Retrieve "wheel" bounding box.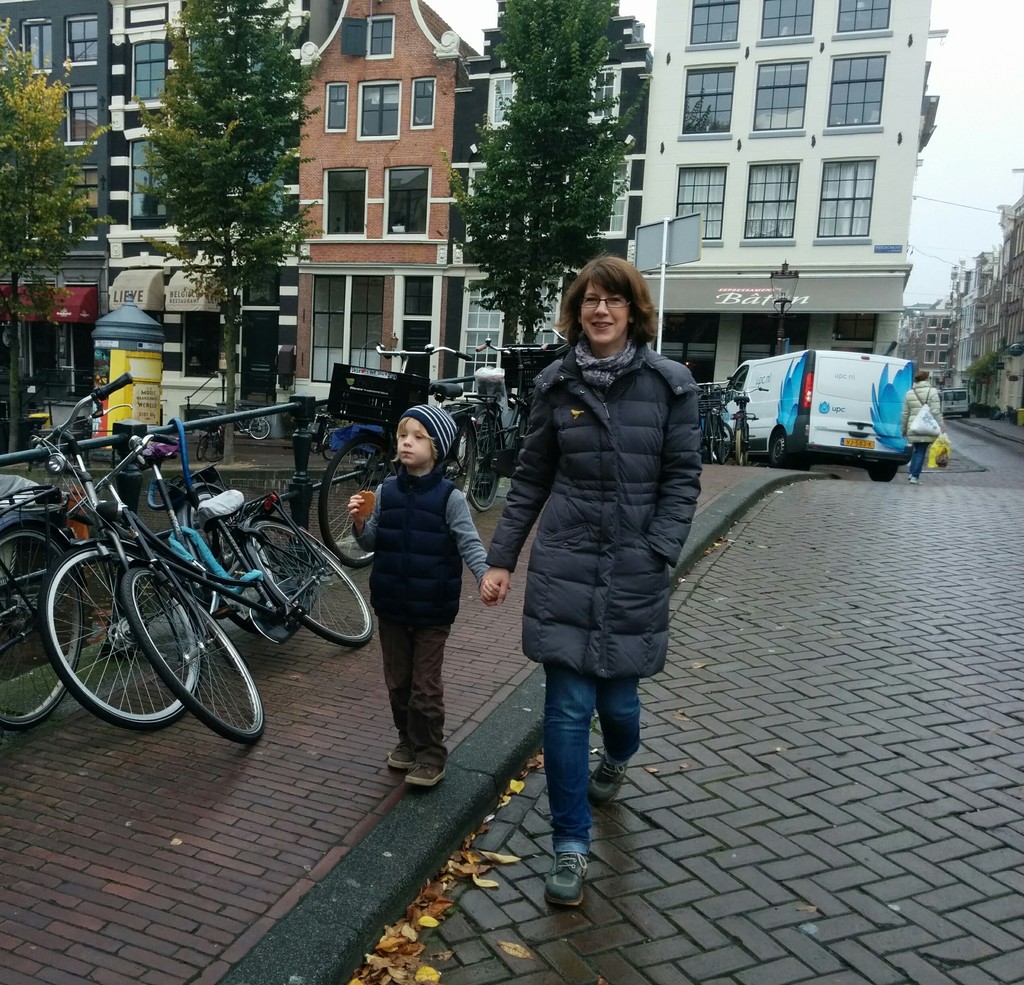
Bounding box: crop(731, 427, 746, 462).
